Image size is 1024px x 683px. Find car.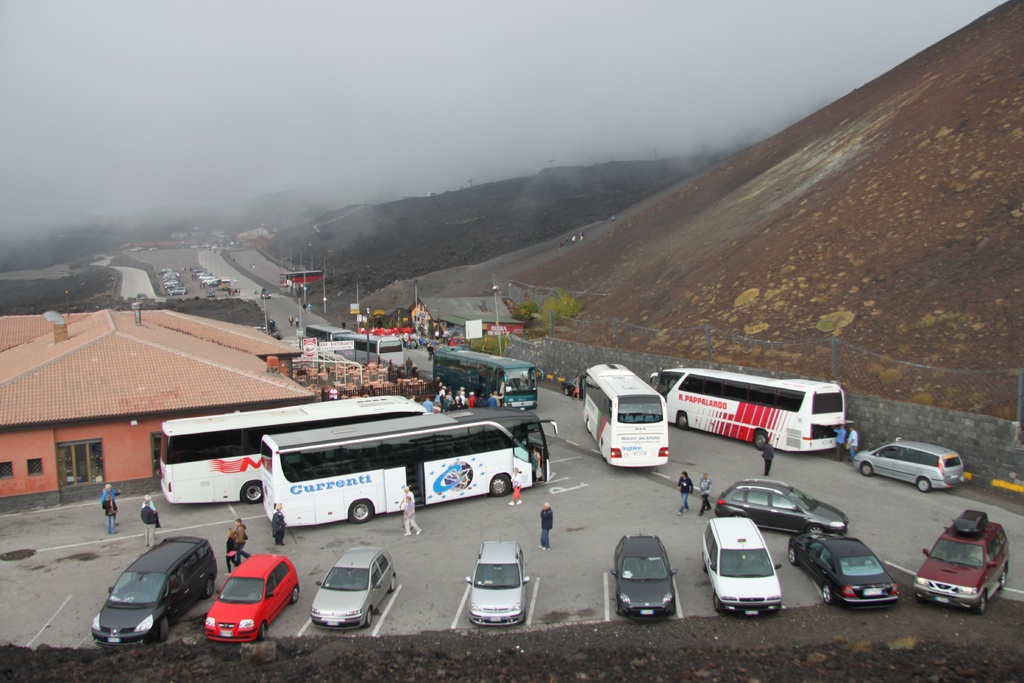
x1=614 y1=532 x2=678 y2=628.
